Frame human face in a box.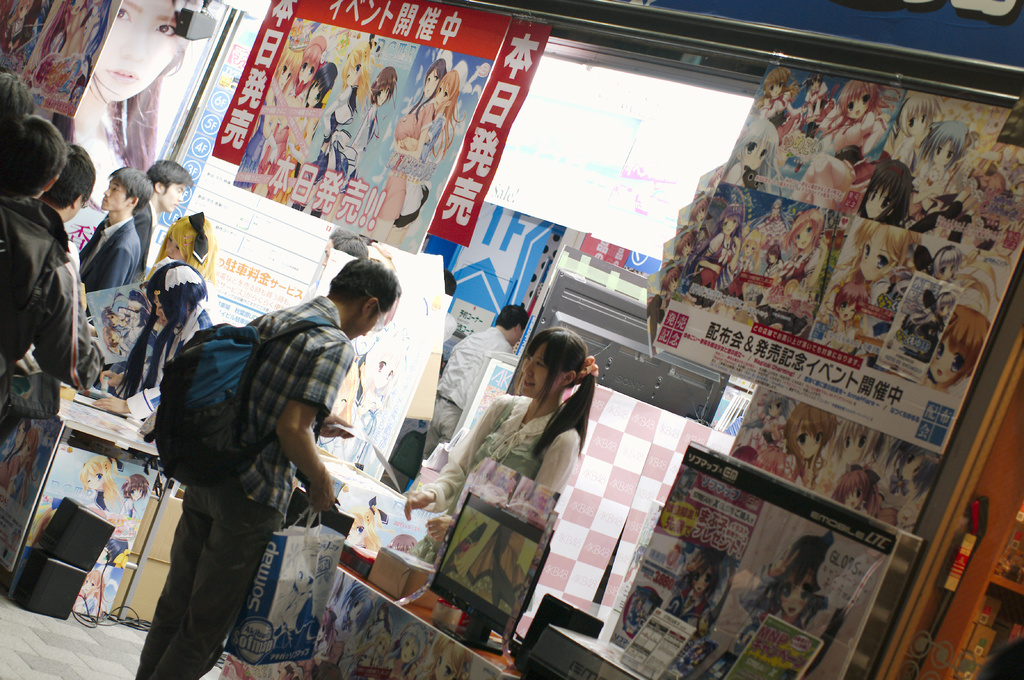
[90, 0, 177, 102].
